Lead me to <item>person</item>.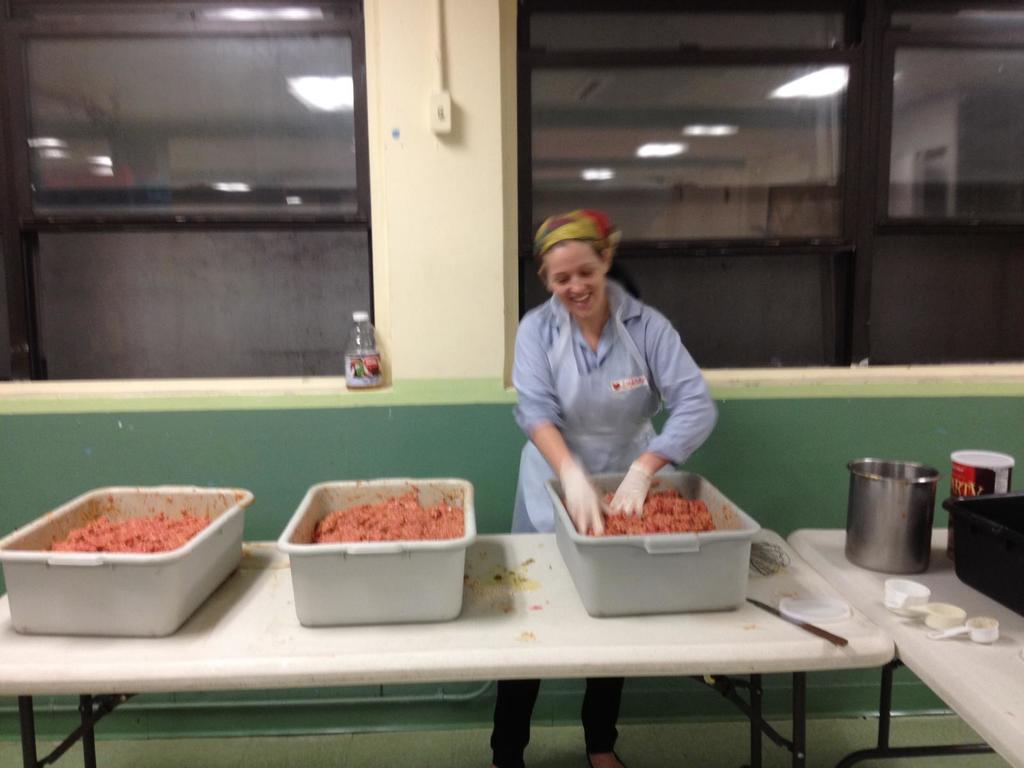
Lead to BBox(495, 199, 693, 544).
